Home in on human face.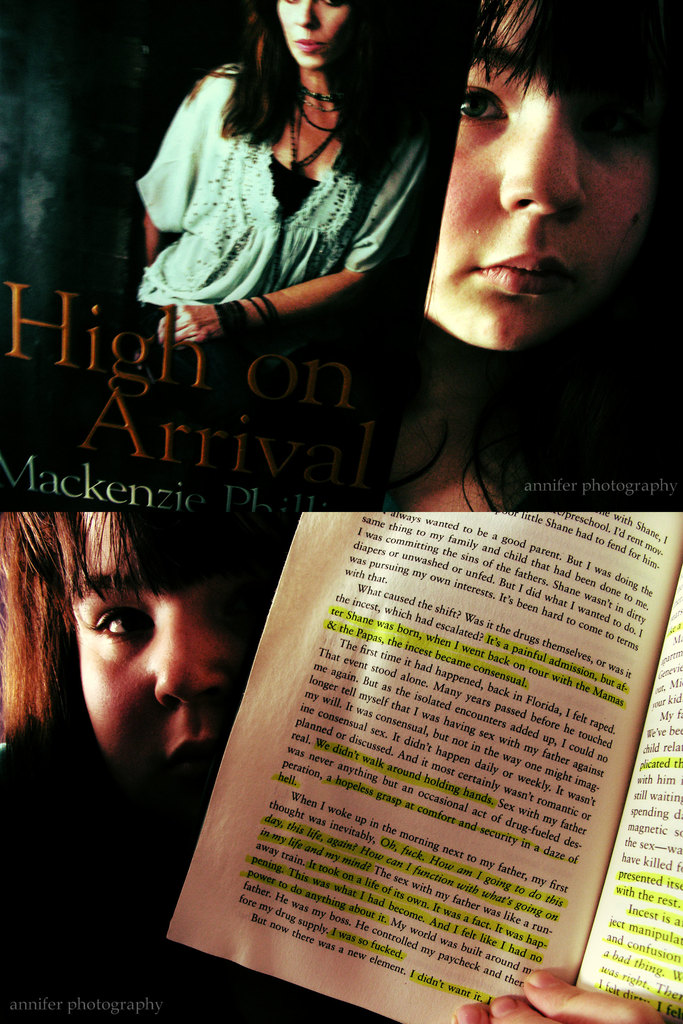
Homed in at detection(64, 508, 239, 772).
